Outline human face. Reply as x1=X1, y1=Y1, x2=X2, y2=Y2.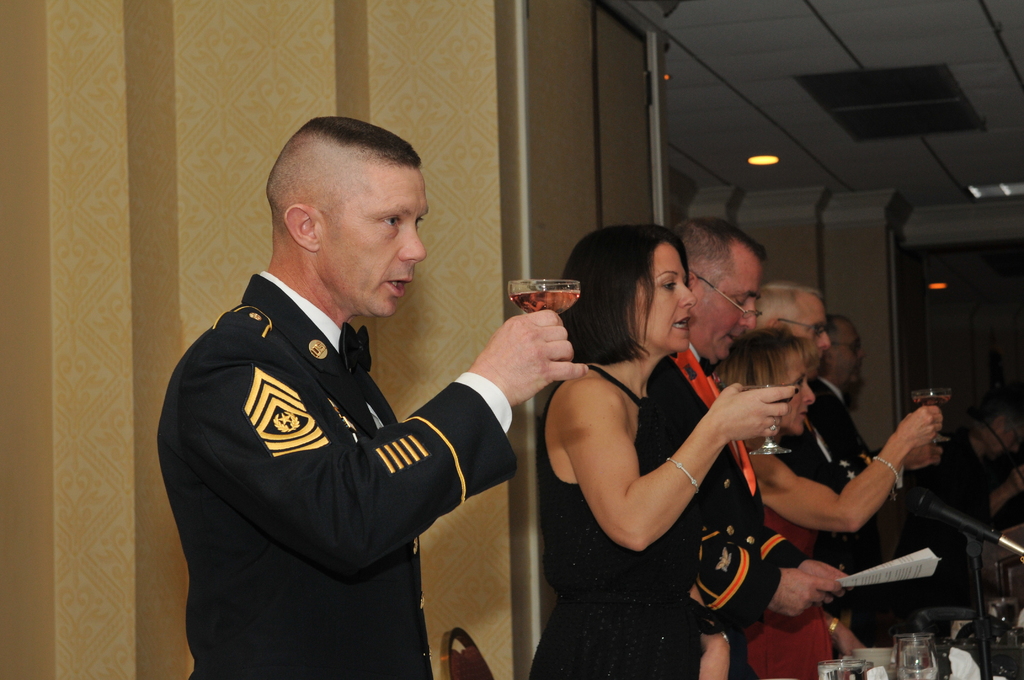
x1=783, y1=344, x2=817, y2=437.
